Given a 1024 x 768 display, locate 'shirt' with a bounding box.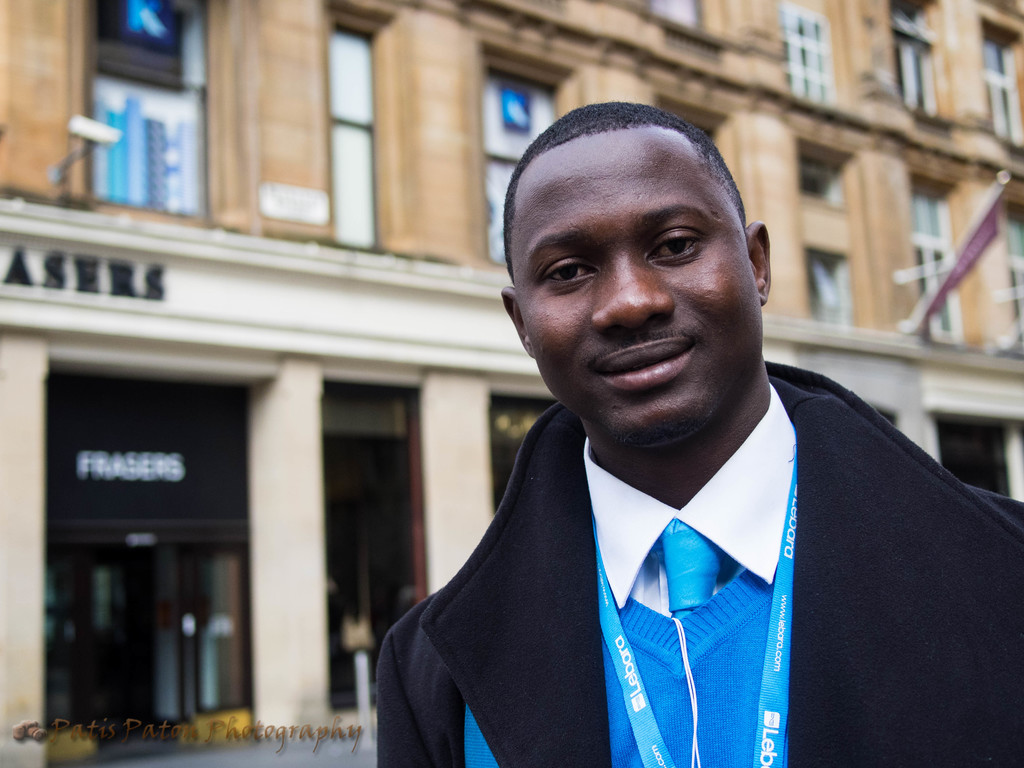
Located: locate(567, 406, 796, 767).
